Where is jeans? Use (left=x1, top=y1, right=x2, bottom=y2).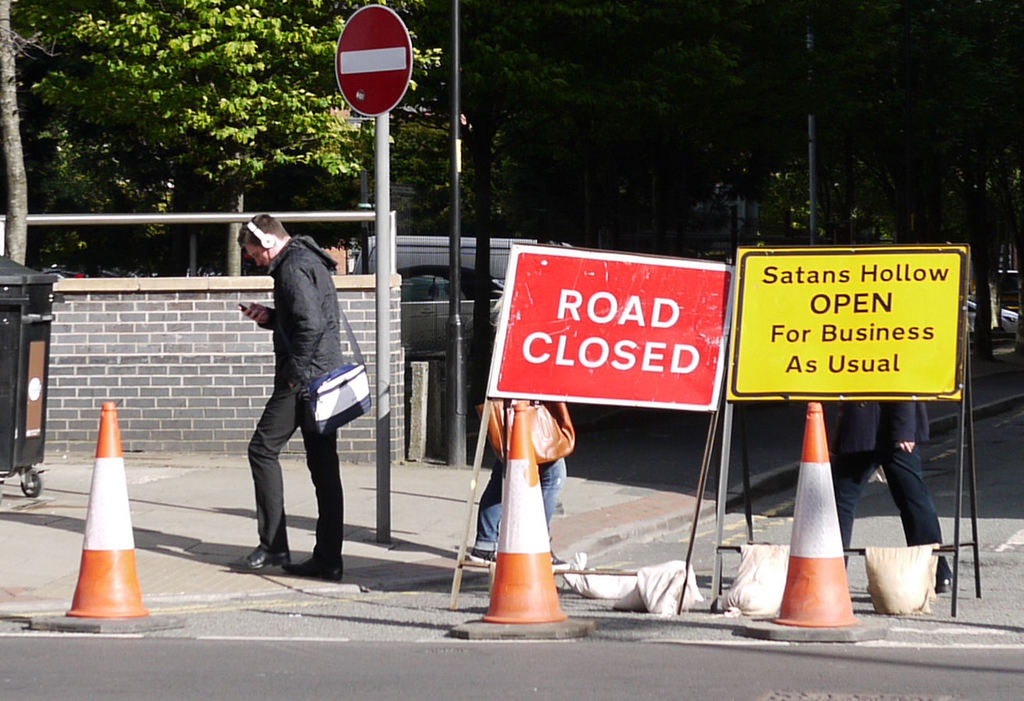
(left=467, top=452, right=565, bottom=544).
